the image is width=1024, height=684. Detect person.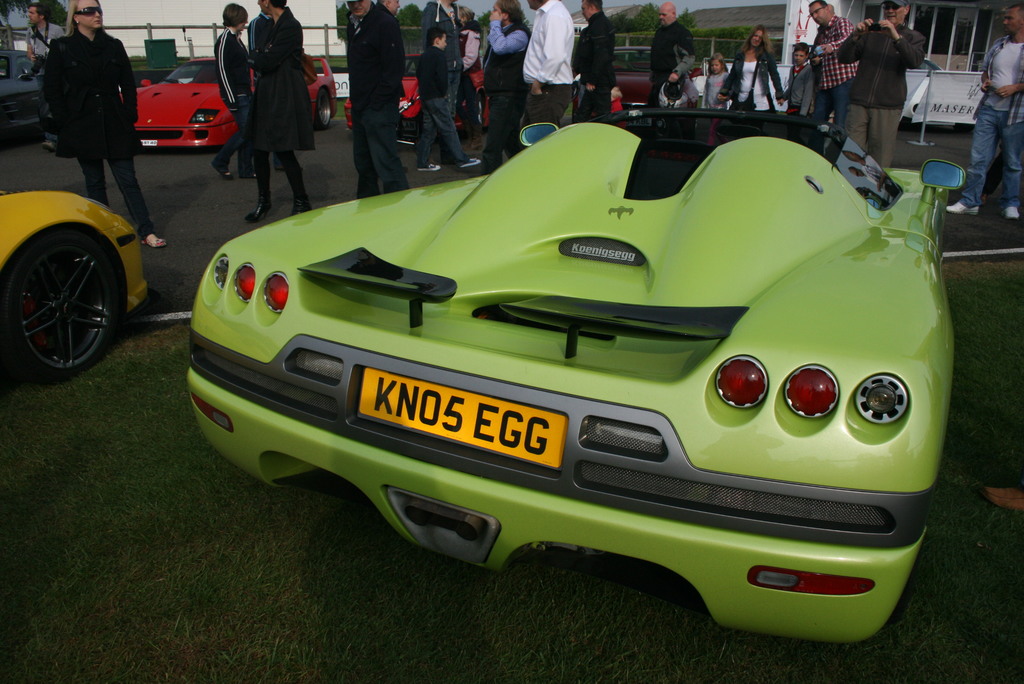
Detection: Rect(476, 0, 539, 176).
